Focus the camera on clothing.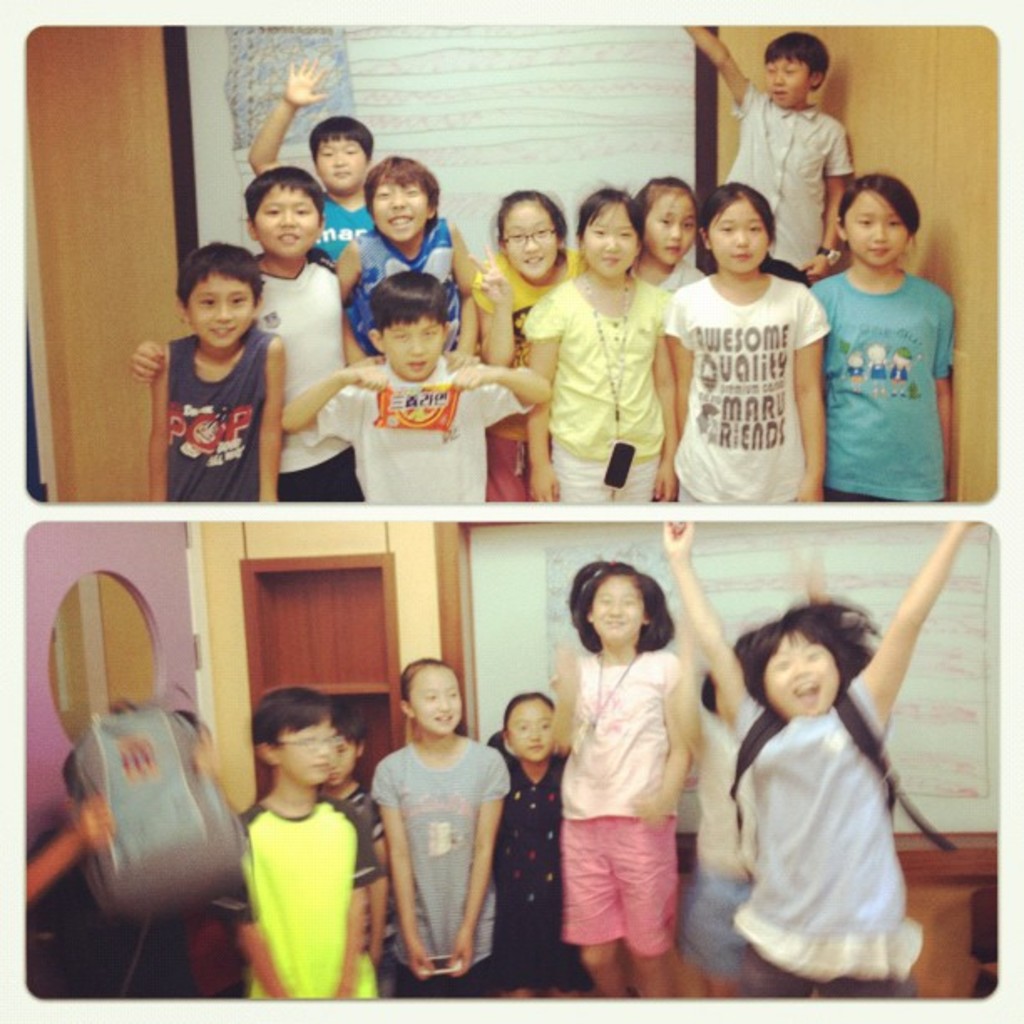
Focus region: x1=724, y1=79, x2=850, y2=286.
